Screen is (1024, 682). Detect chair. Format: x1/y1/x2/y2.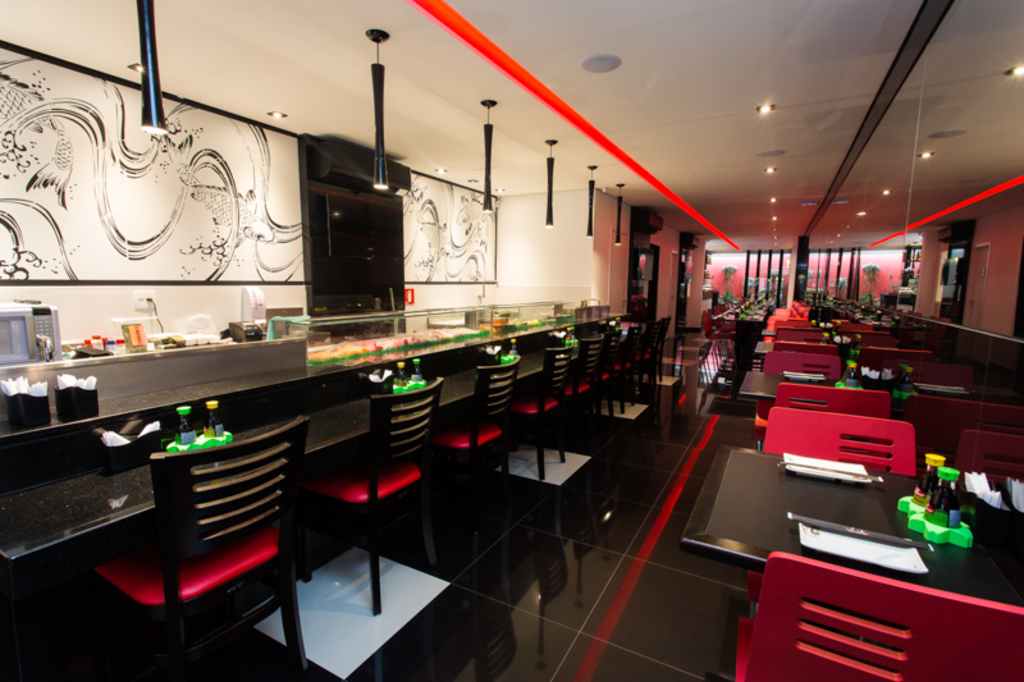
749/406/920/599.
